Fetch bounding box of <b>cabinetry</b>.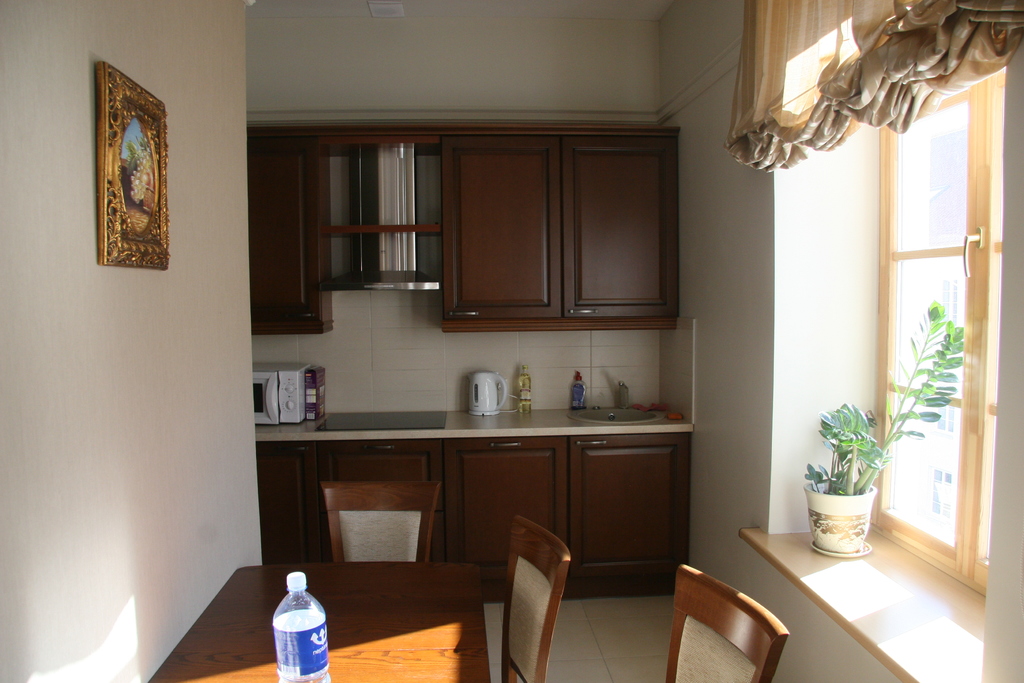
Bbox: bbox=[250, 140, 330, 332].
